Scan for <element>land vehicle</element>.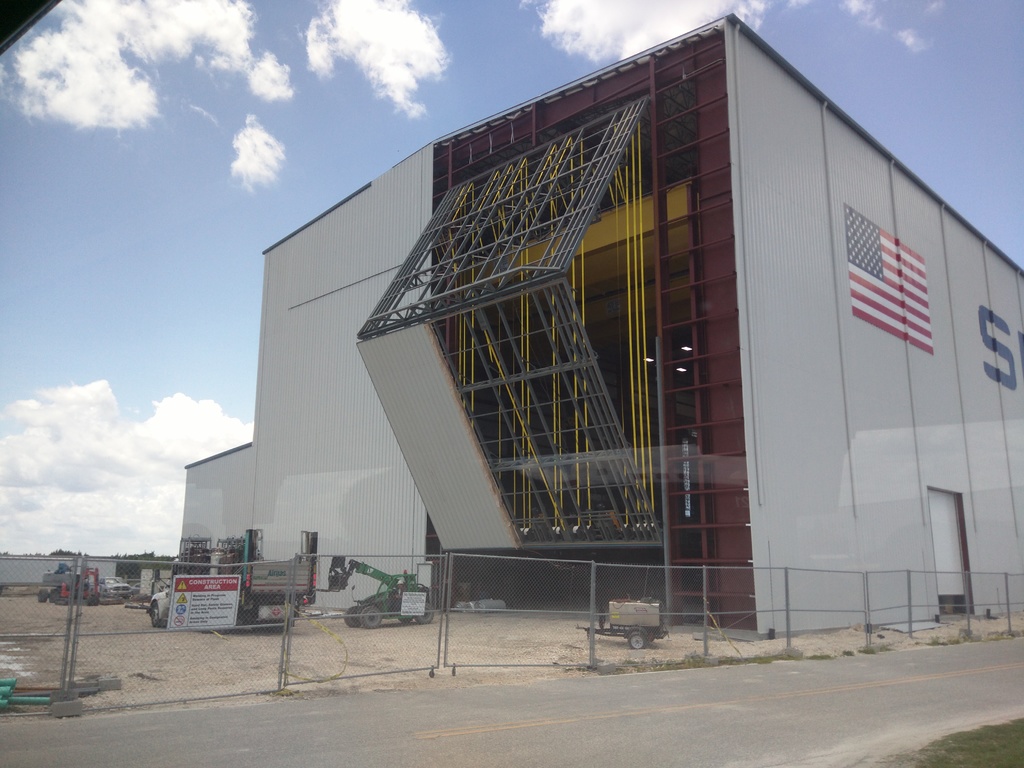
Scan result: bbox=[328, 559, 433, 631].
